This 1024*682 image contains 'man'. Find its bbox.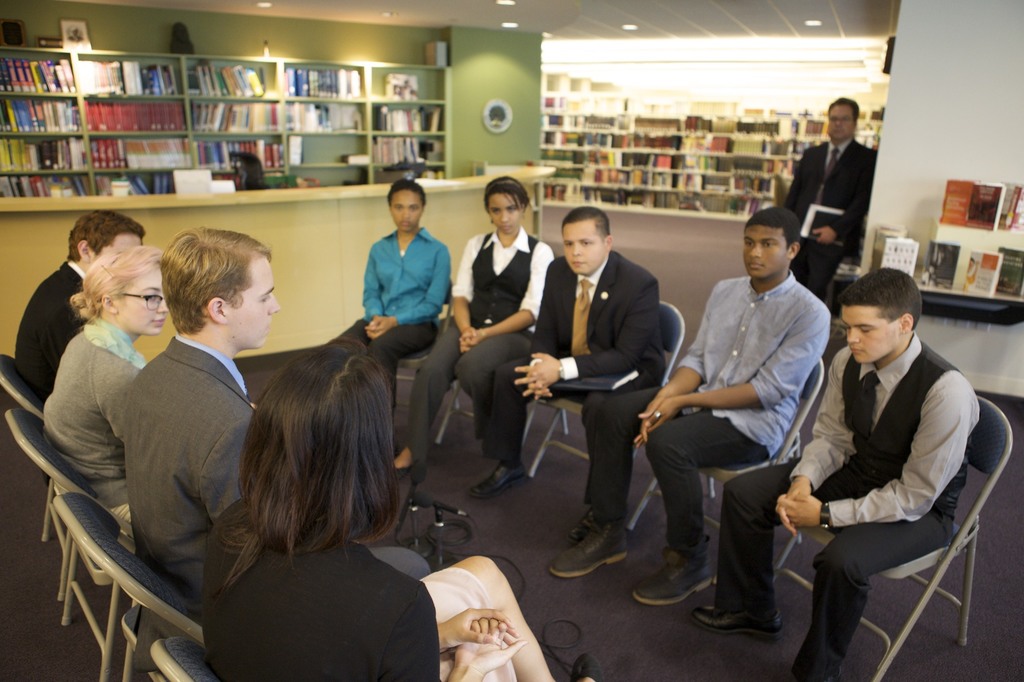
rect(474, 205, 665, 576).
